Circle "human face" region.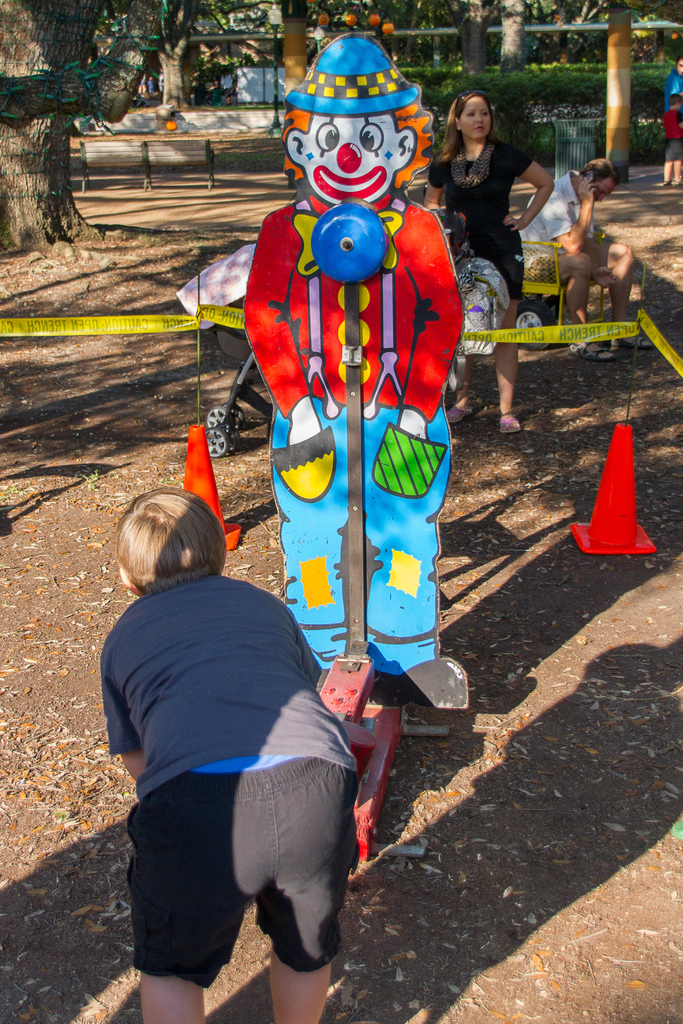
Region: [463, 94, 493, 141].
